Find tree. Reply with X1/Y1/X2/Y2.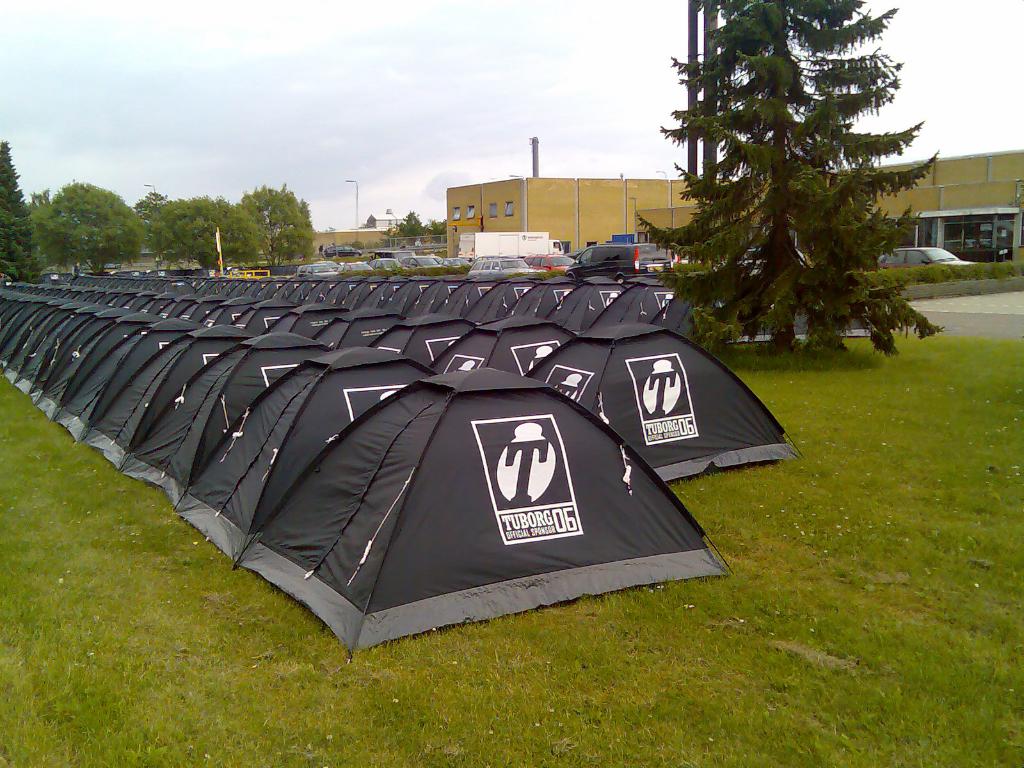
36/211/97/275.
